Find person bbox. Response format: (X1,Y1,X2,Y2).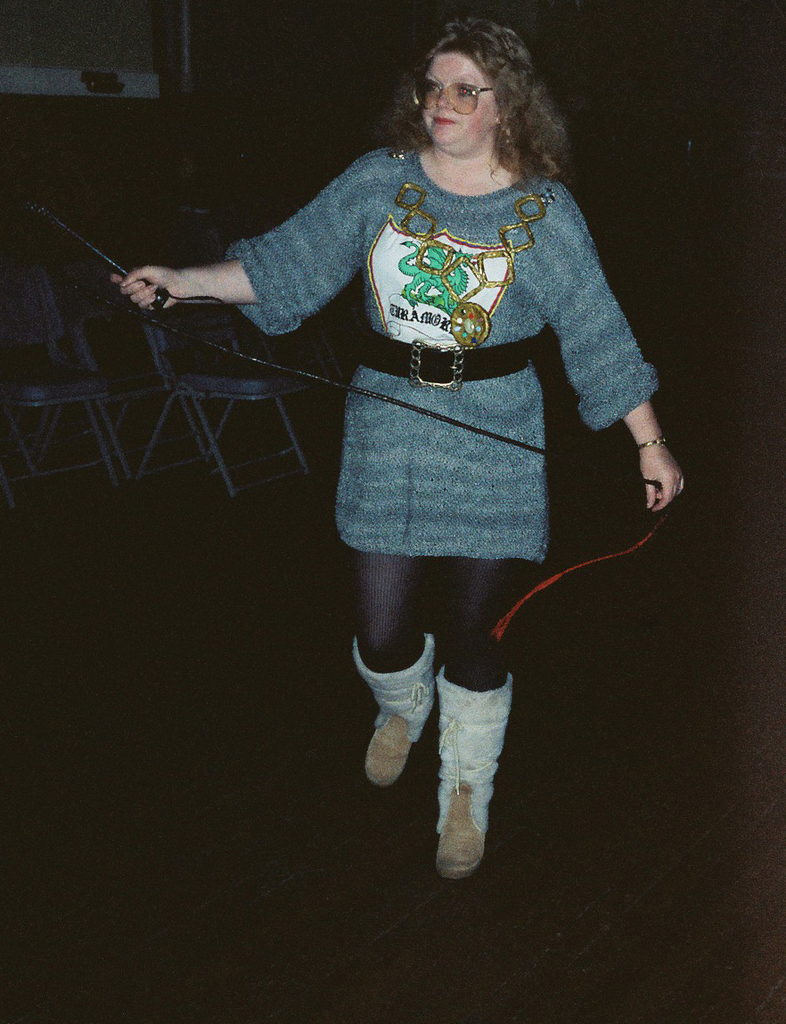
(111,21,685,880).
